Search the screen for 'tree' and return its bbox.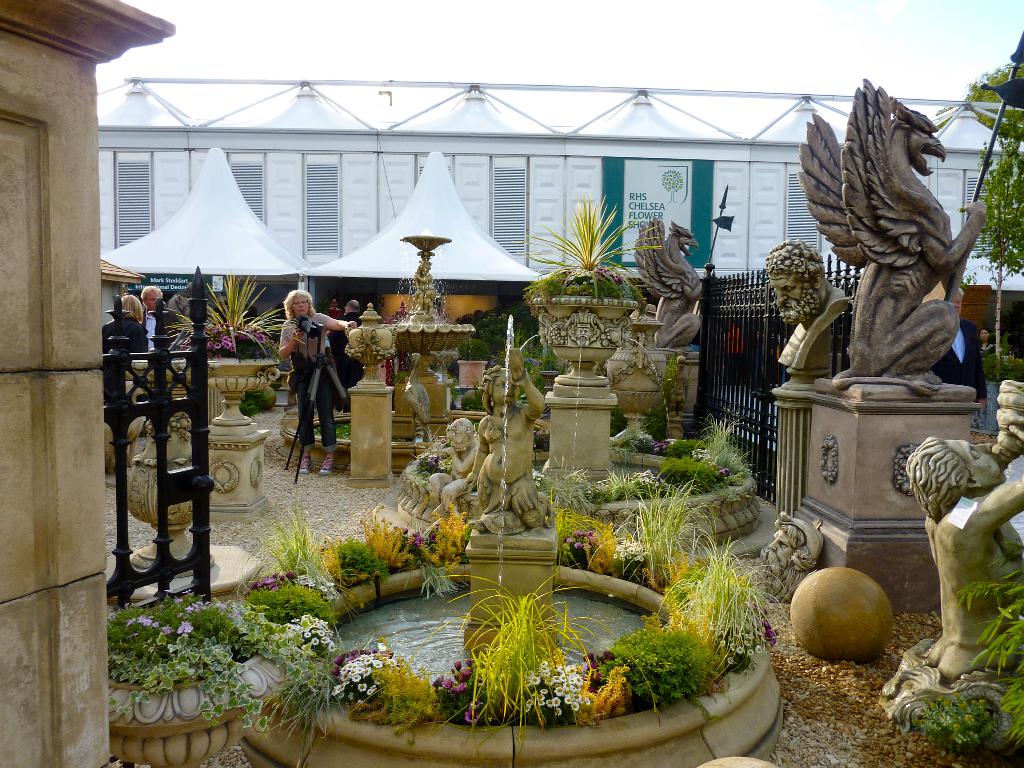
Found: <bbox>977, 138, 1023, 375</bbox>.
